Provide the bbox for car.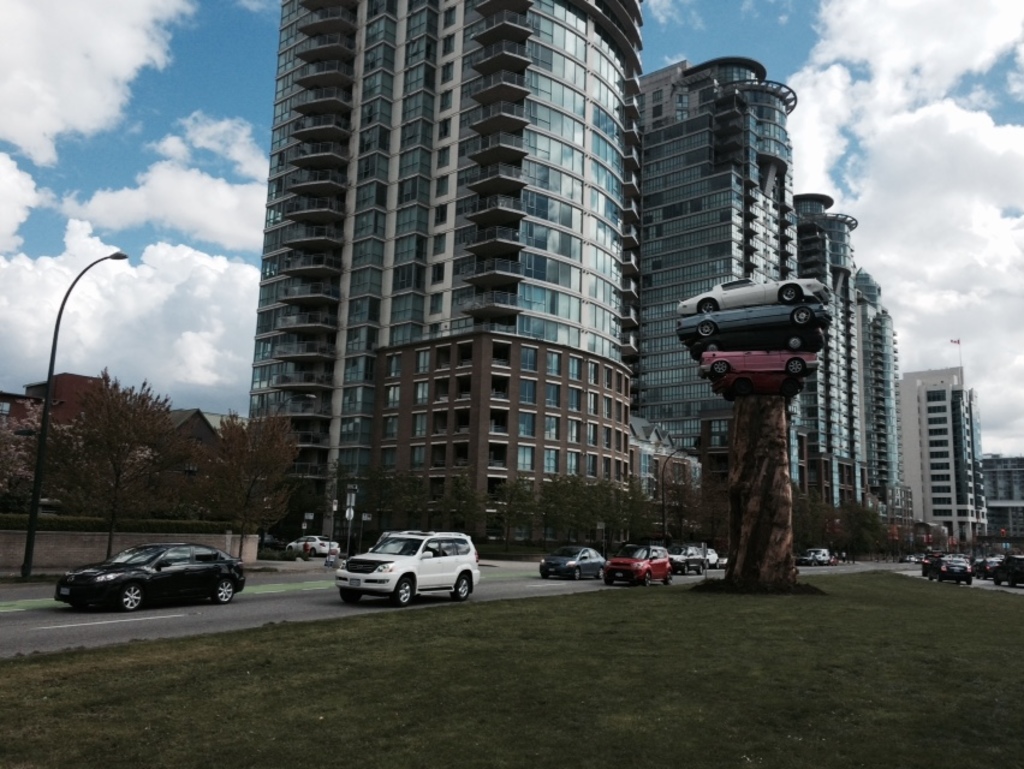
<region>708, 549, 725, 568</region>.
